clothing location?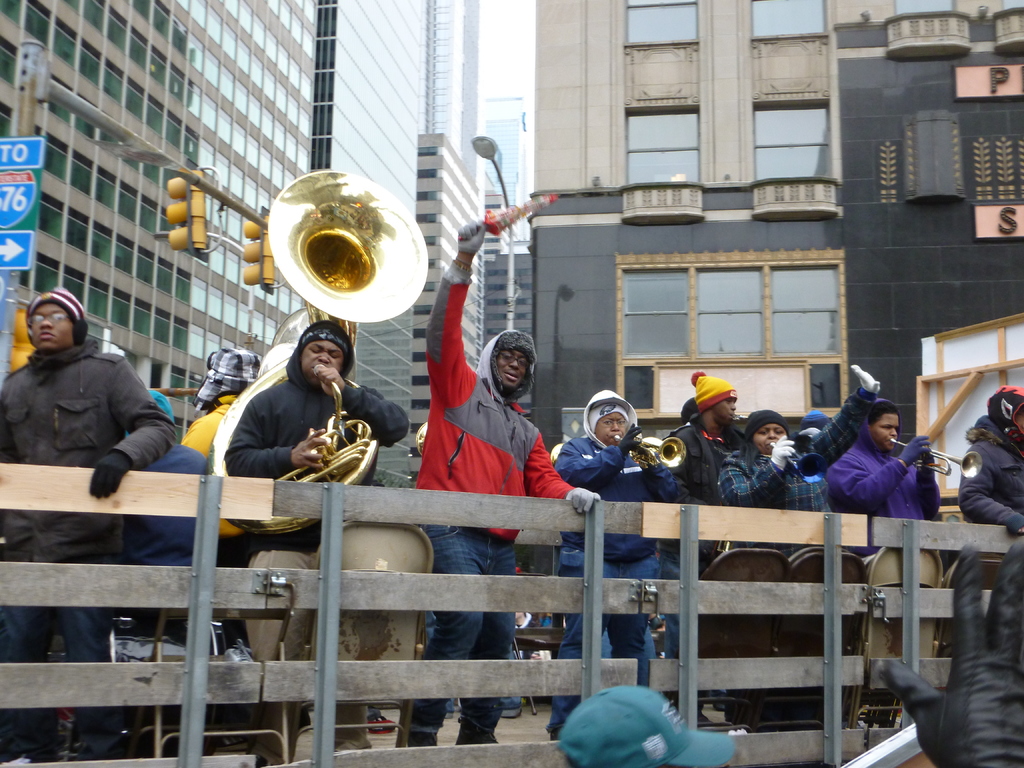
detection(229, 318, 412, 666)
